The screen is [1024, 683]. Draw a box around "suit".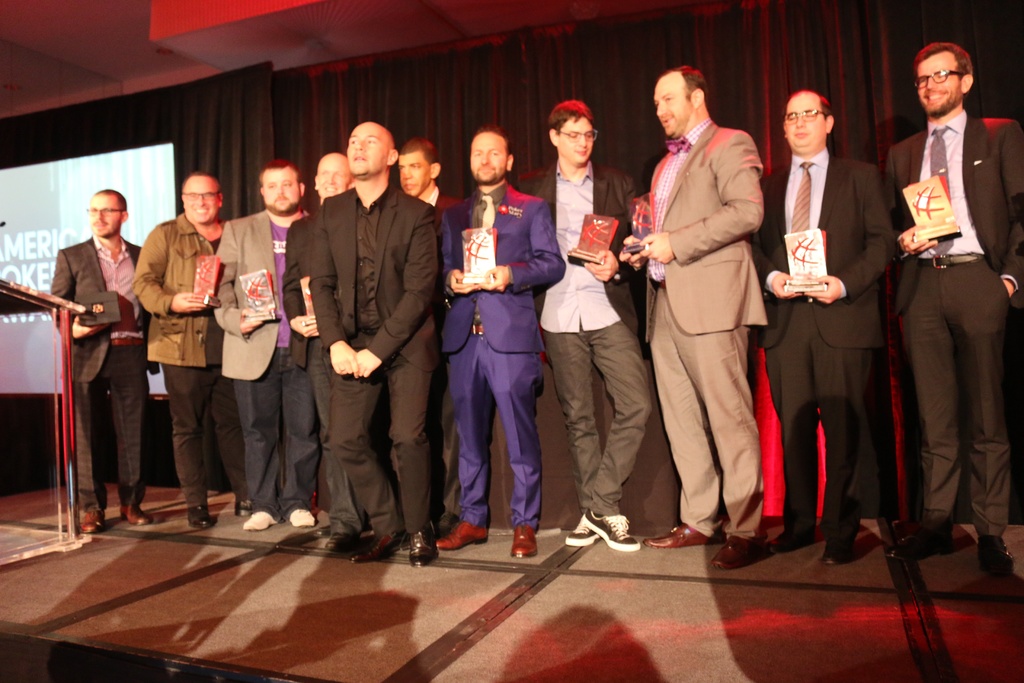
region(648, 47, 780, 572).
